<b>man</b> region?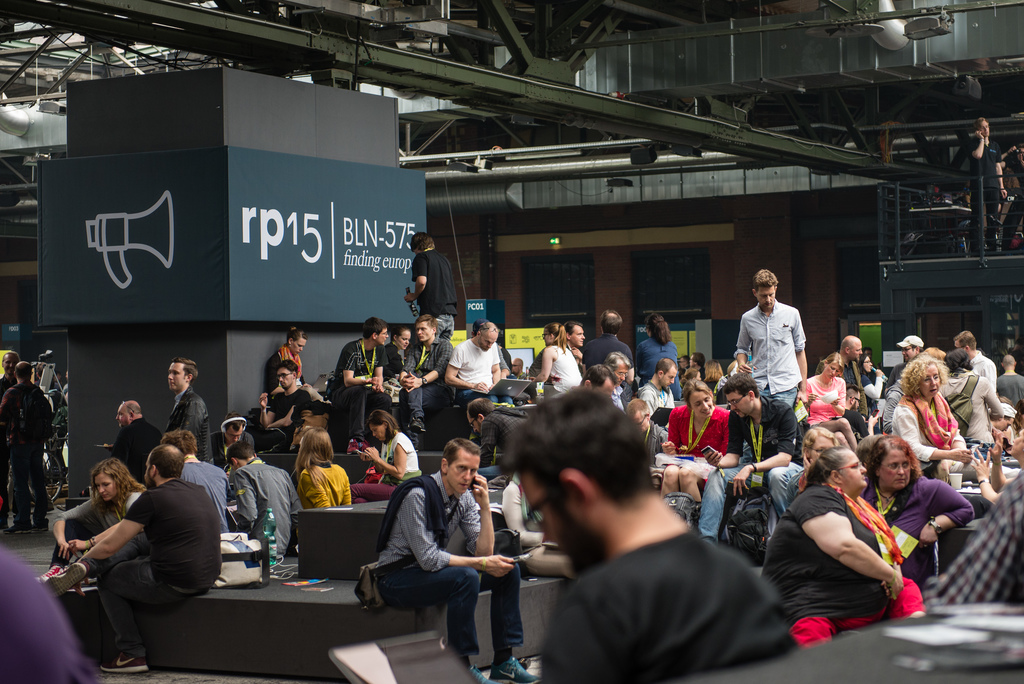
rect(580, 306, 640, 382)
